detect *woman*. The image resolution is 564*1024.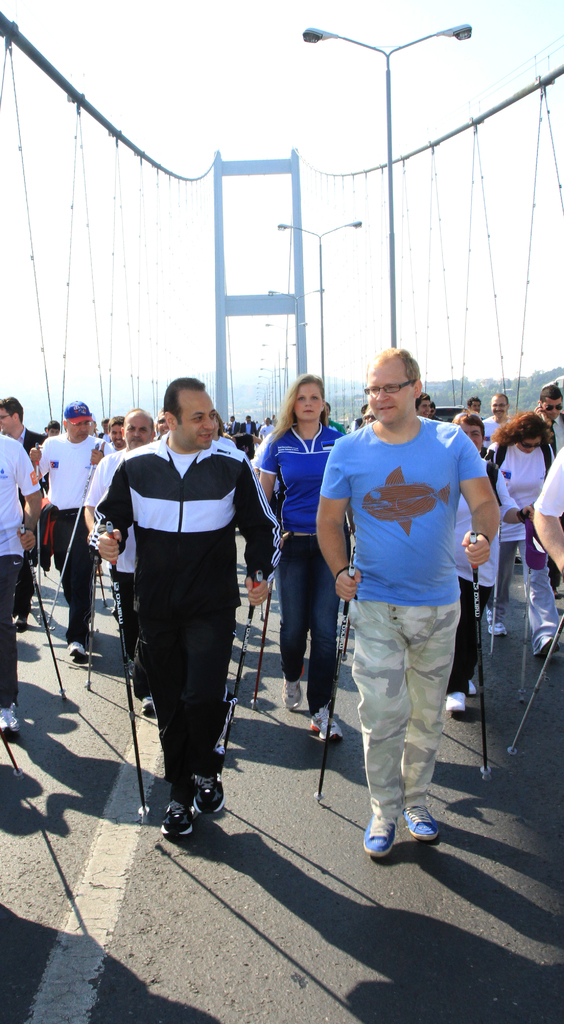
detection(251, 371, 351, 732).
